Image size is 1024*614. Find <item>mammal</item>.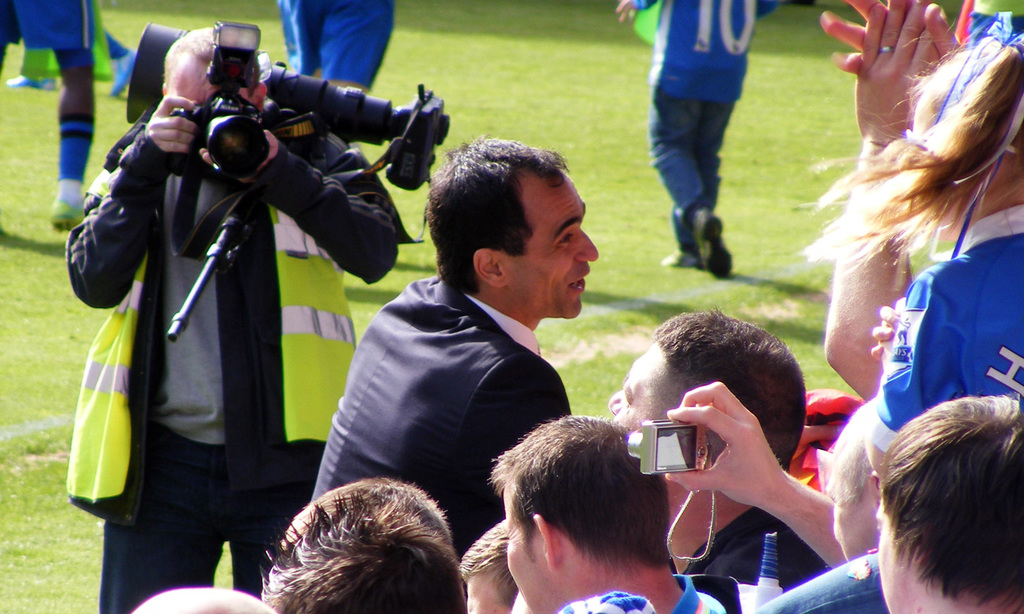
pyautogui.locateOnScreen(475, 411, 730, 613).
